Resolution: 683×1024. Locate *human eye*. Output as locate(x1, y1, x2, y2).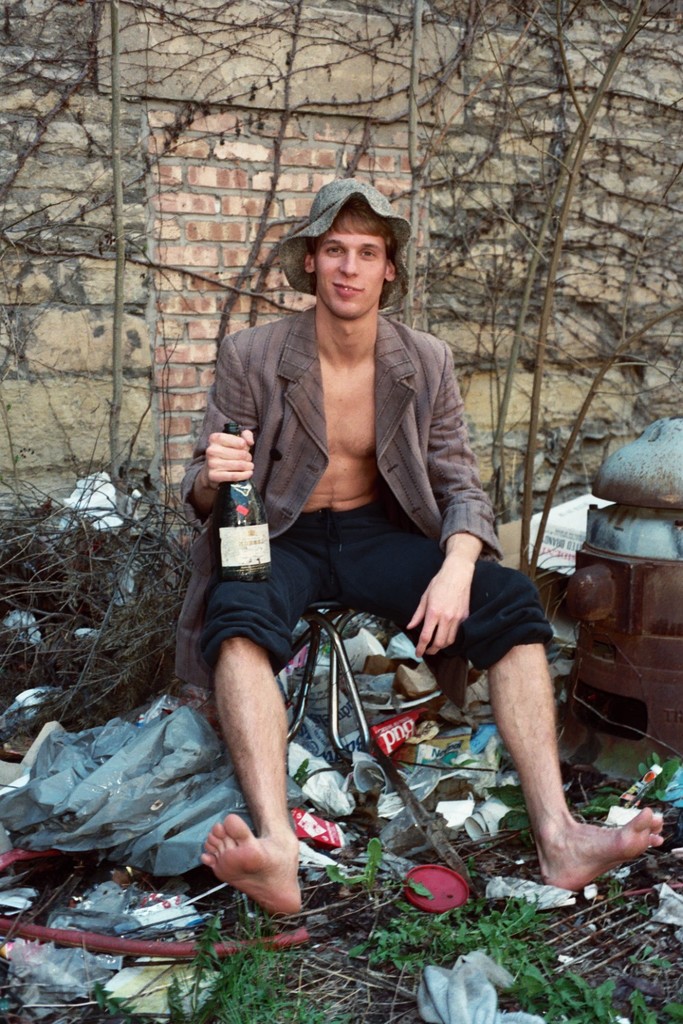
locate(359, 246, 378, 258).
